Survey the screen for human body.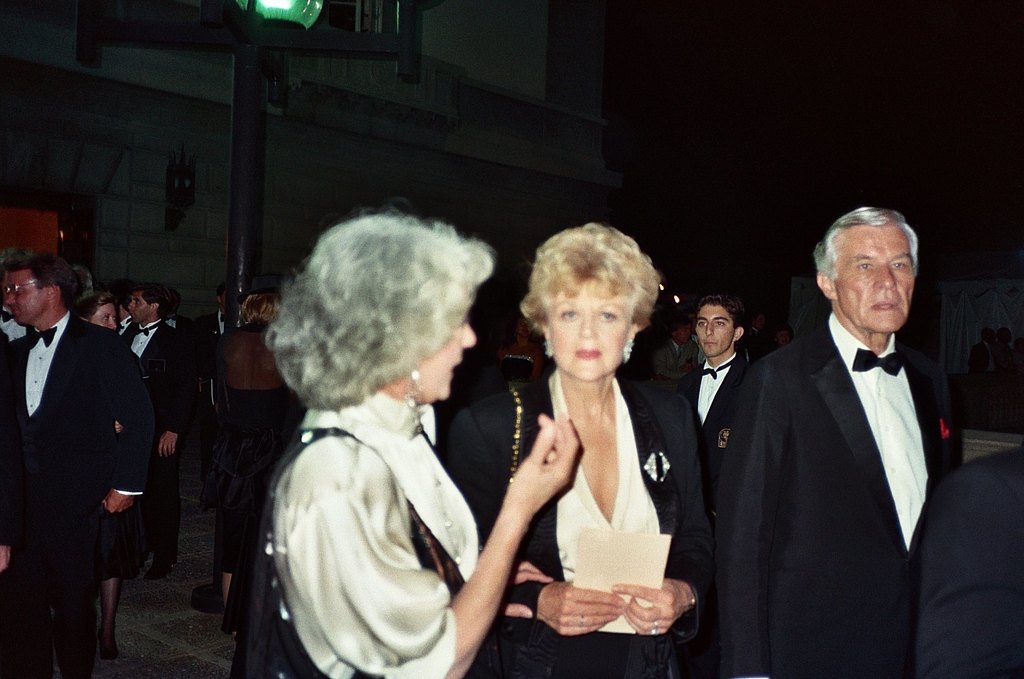
Survey found: bbox(117, 280, 191, 578).
